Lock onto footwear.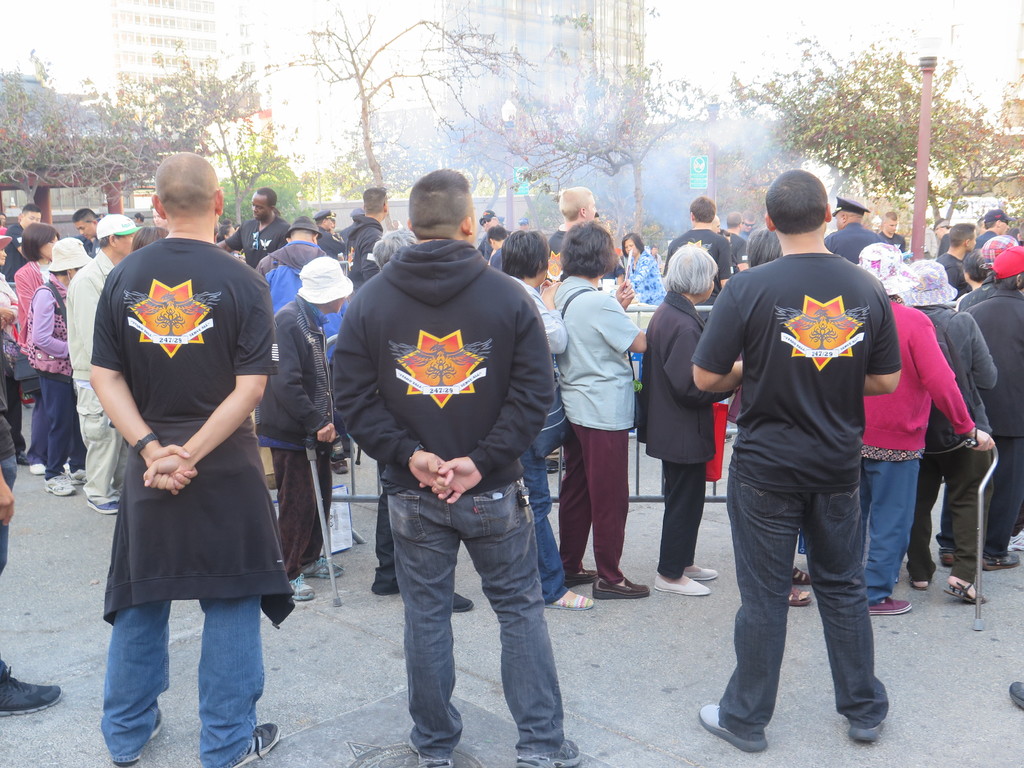
Locked: {"left": 843, "top": 710, "right": 886, "bottom": 750}.
